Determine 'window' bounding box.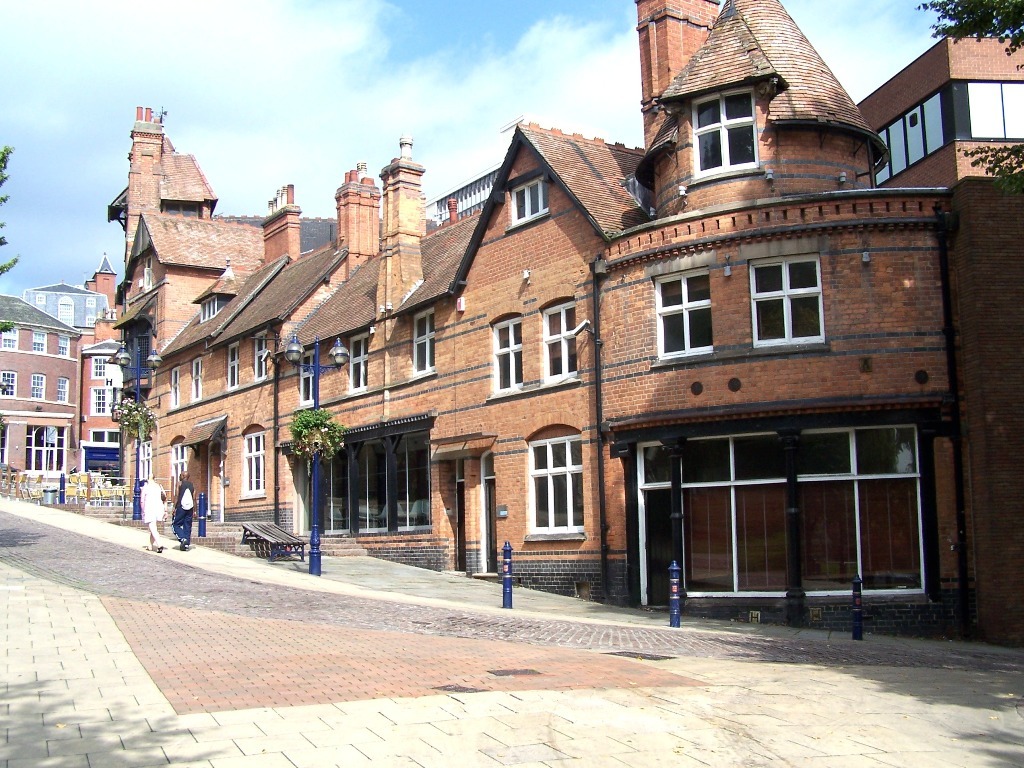
Determined: BBox(2, 373, 16, 393).
